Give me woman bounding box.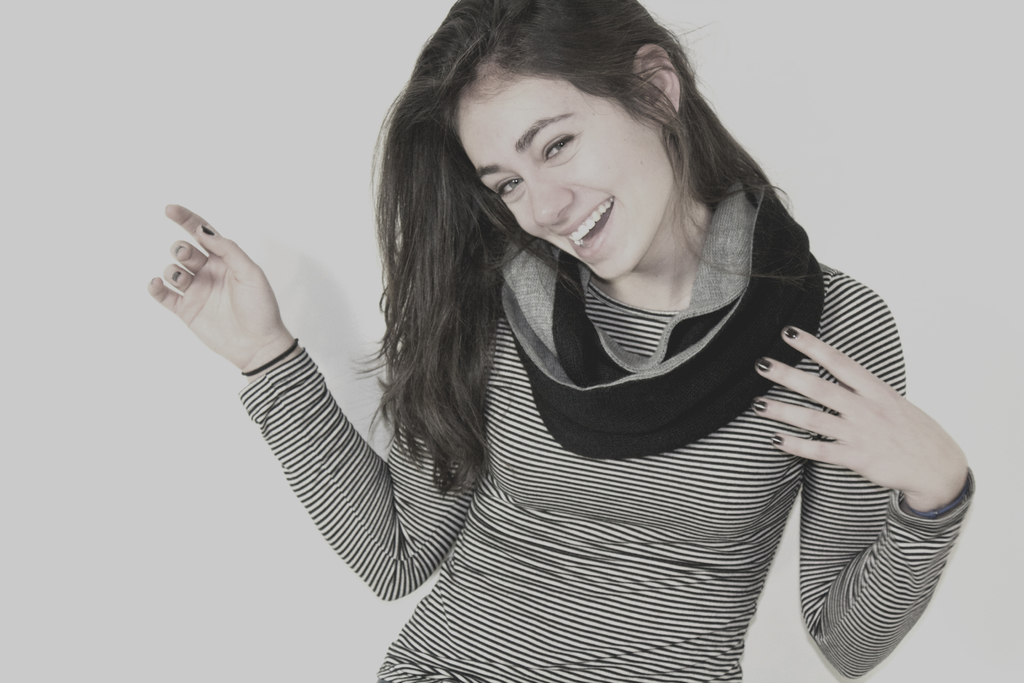
detection(145, 0, 975, 682).
